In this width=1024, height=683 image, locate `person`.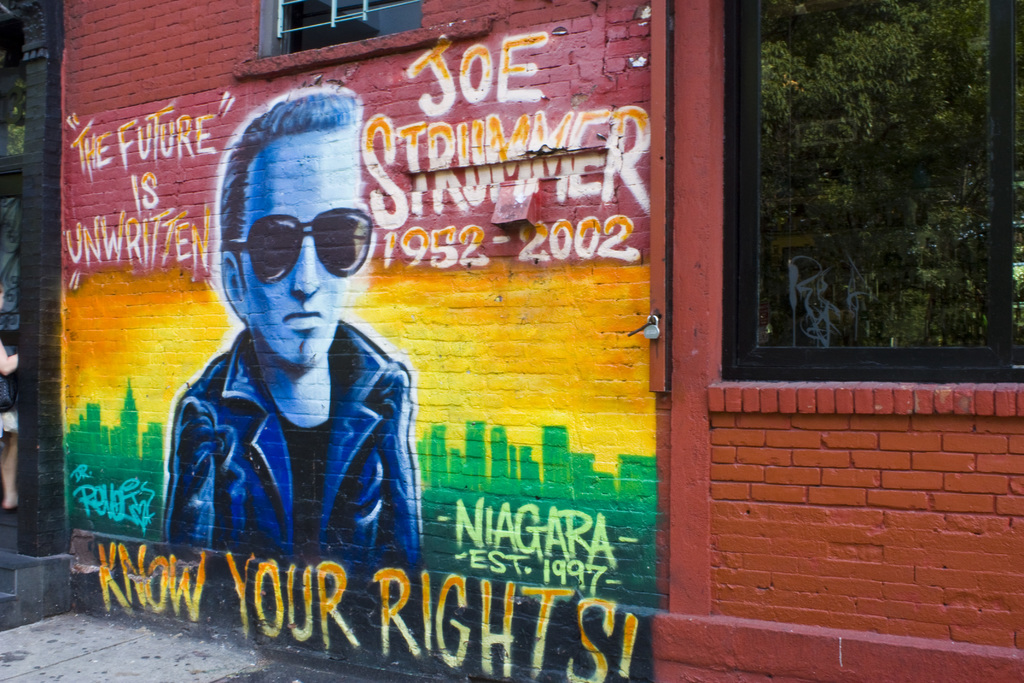
Bounding box: <region>158, 81, 417, 611</region>.
